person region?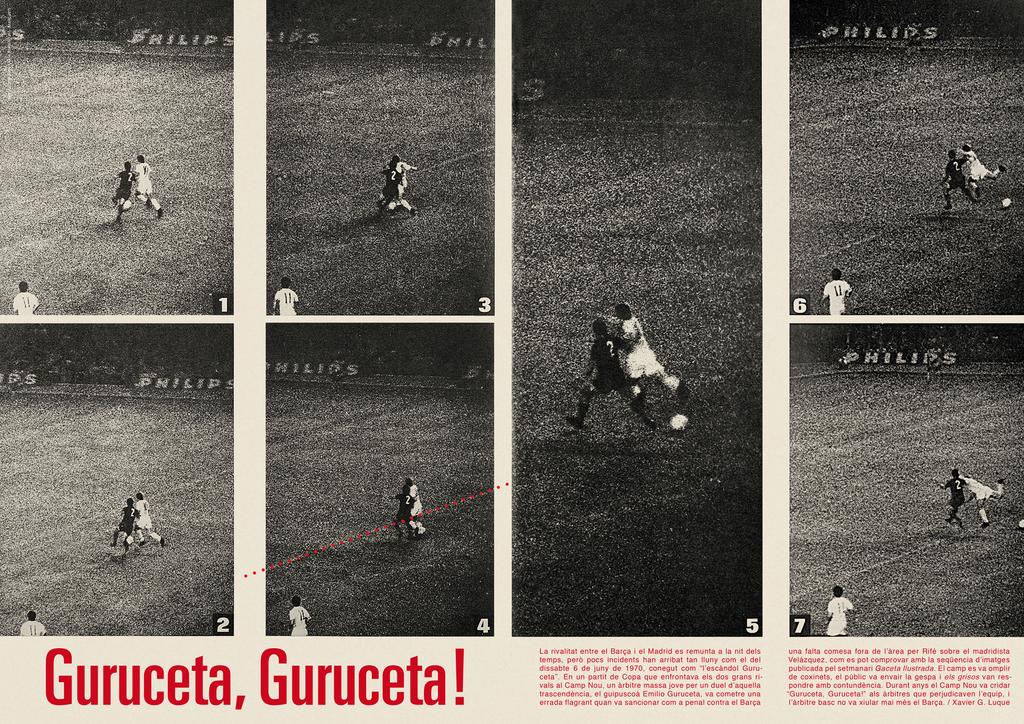
[x1=938, y1=460, x2=962, y2=524]
